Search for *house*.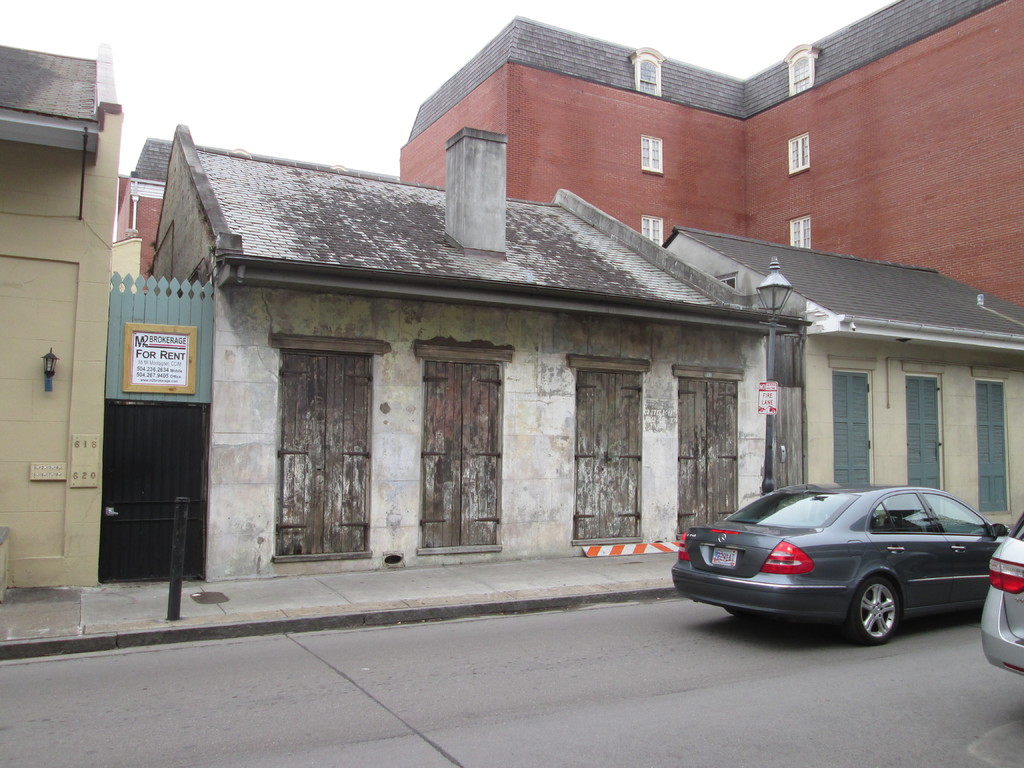
Found at <bbox>380, 11, 1023, 305</bbox>.
